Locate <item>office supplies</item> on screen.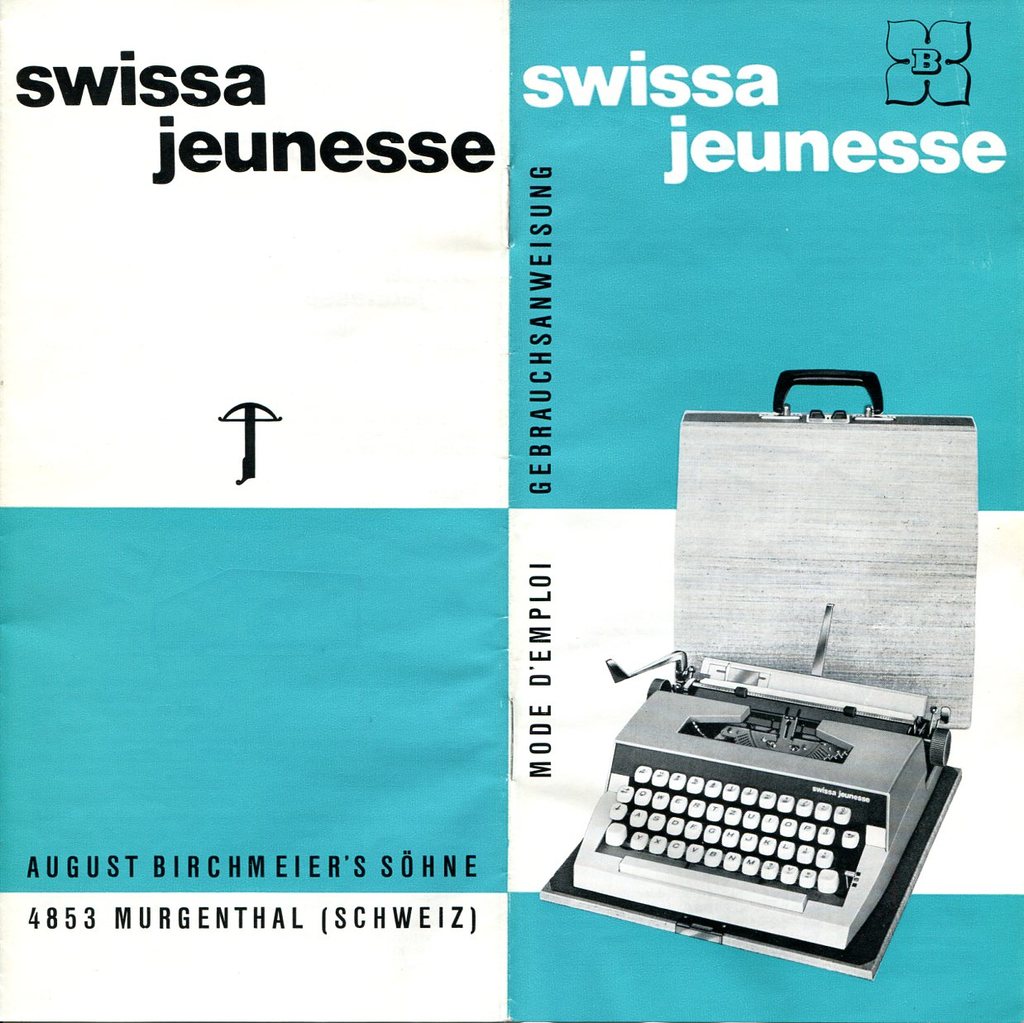
On screen at l=573, t=663, r=964, b=955.
